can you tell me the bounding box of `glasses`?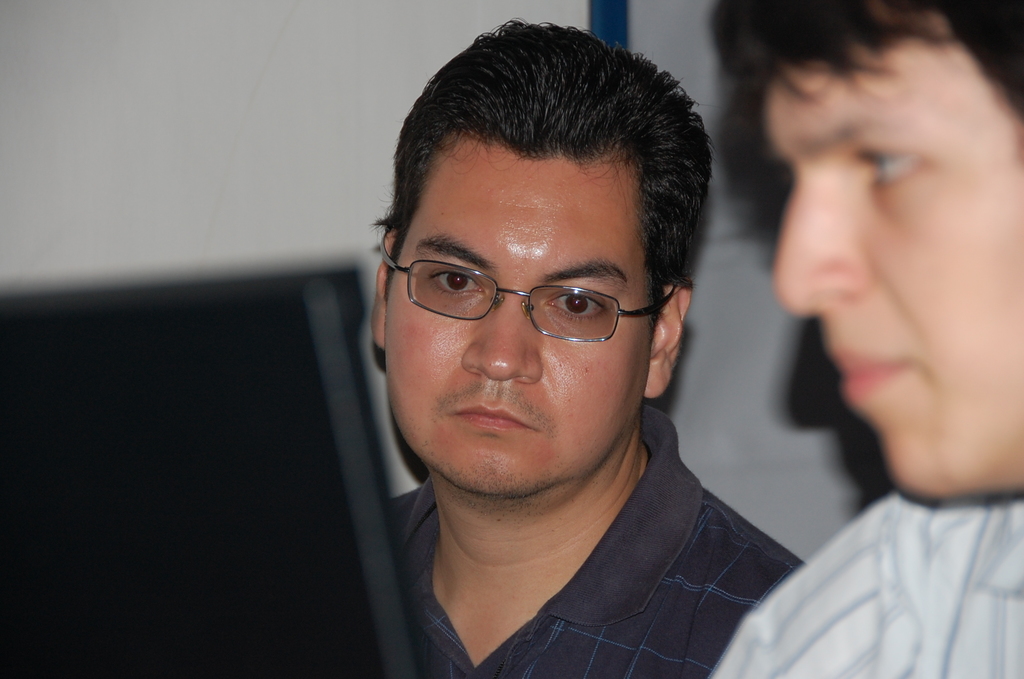
left=378, top=251, right=678, bottom=347.
